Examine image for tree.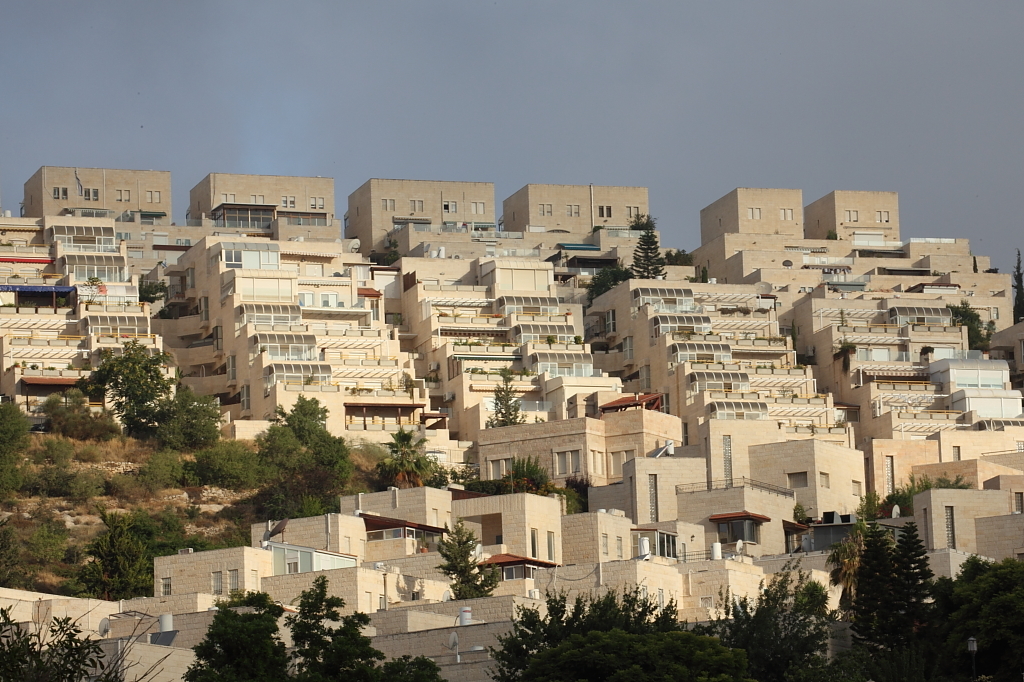
Examination result: 1009/249/1023/324.
